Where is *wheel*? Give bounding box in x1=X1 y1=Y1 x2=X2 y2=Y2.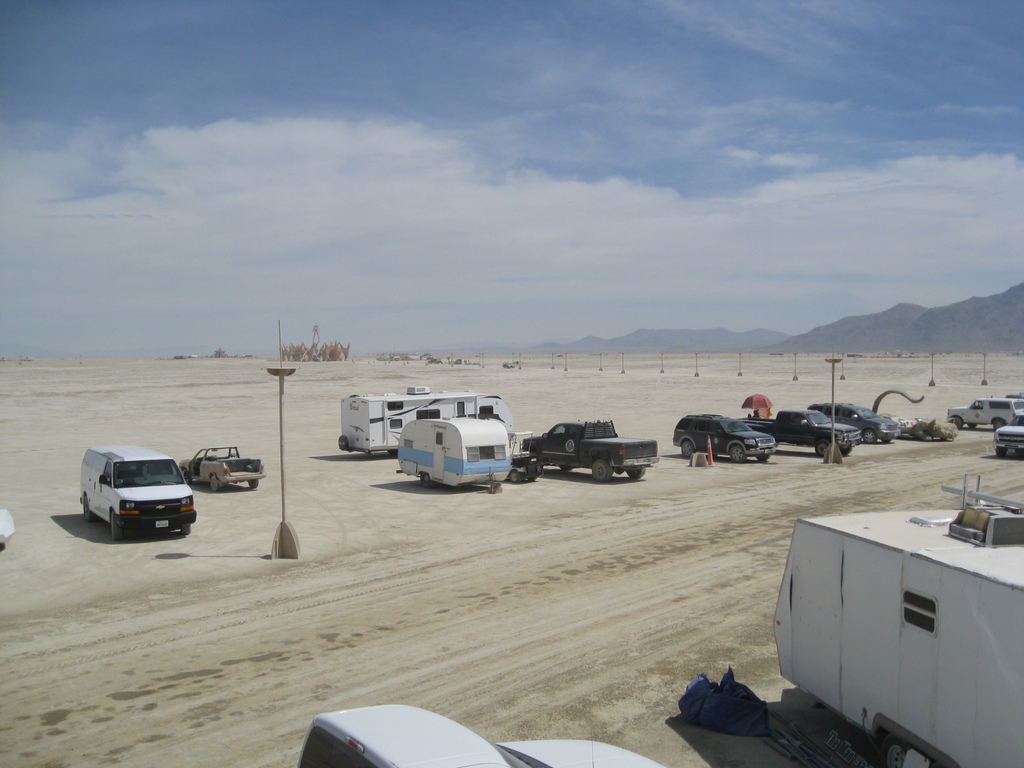
x1=250 y1=479 x2=259 y2=488.
